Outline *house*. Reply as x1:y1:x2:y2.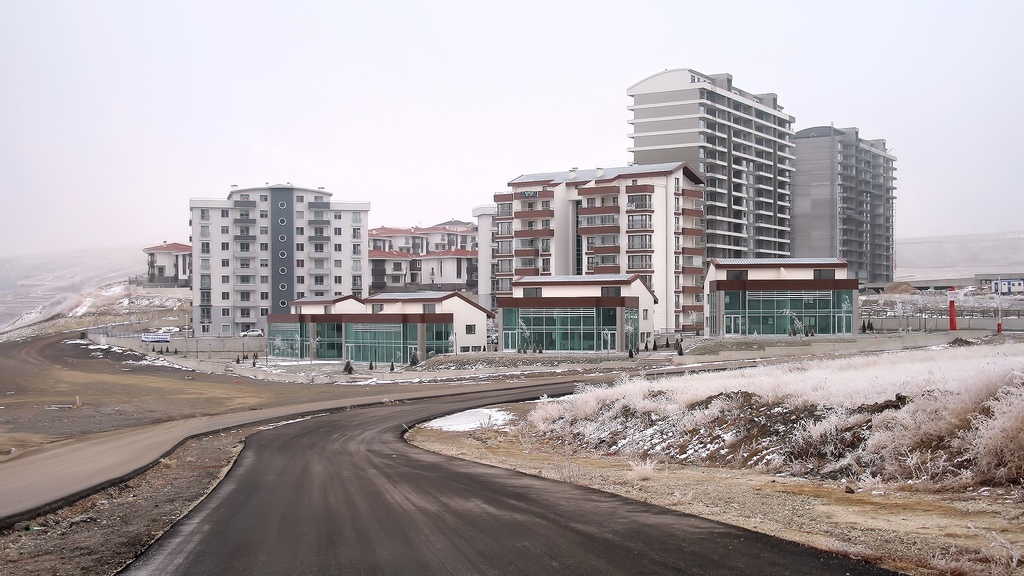
238:178:330:337.
